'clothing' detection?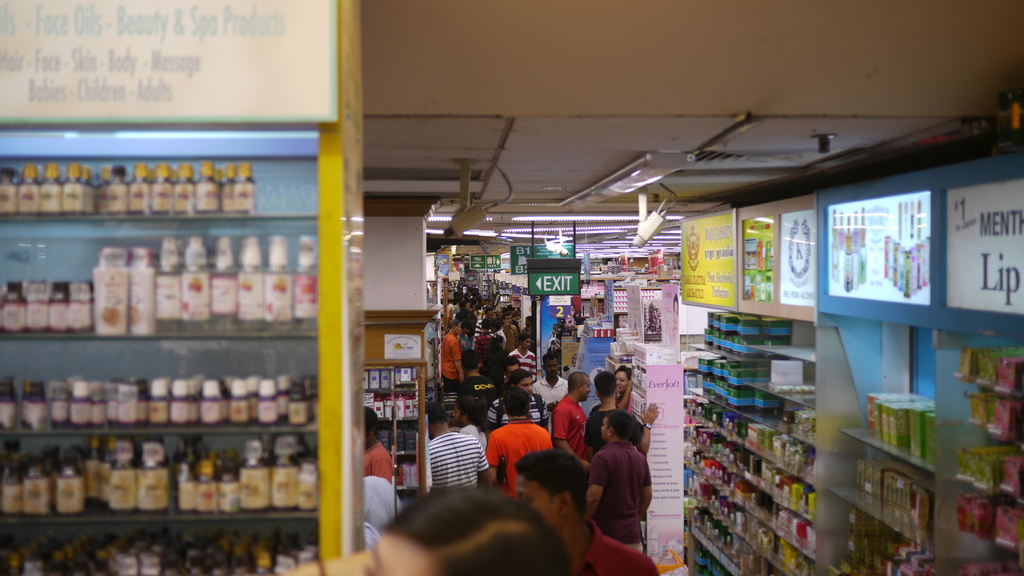
(536, 372, 573, 413)
